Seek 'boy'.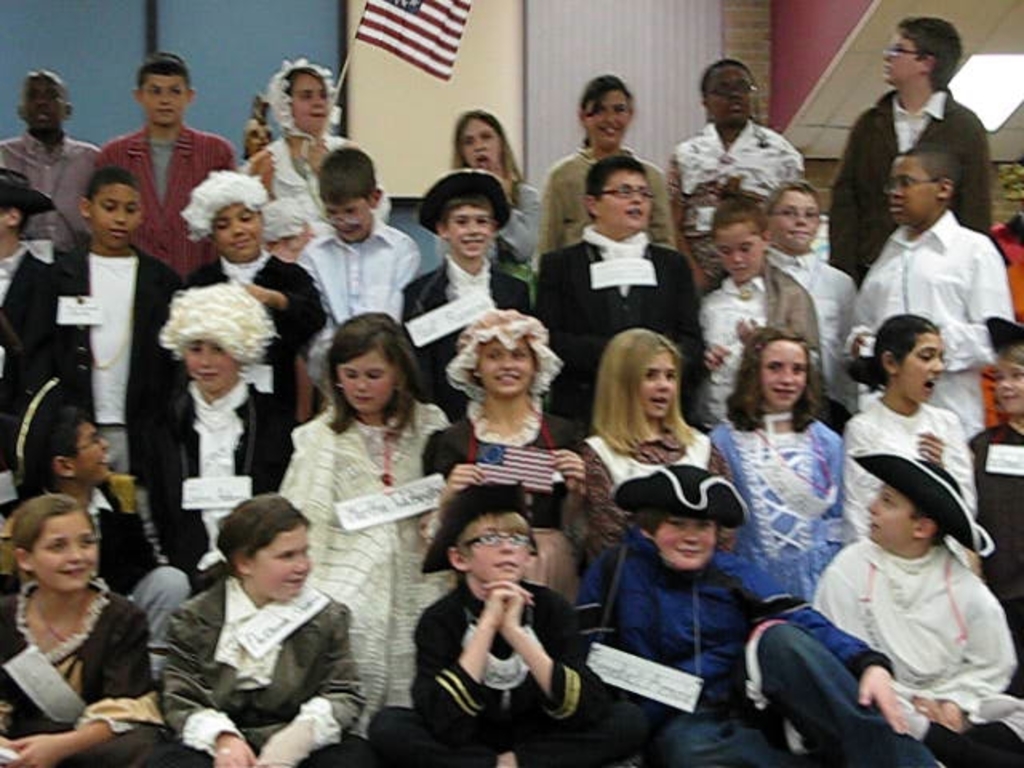
<box>766,182,864,426</box>.
